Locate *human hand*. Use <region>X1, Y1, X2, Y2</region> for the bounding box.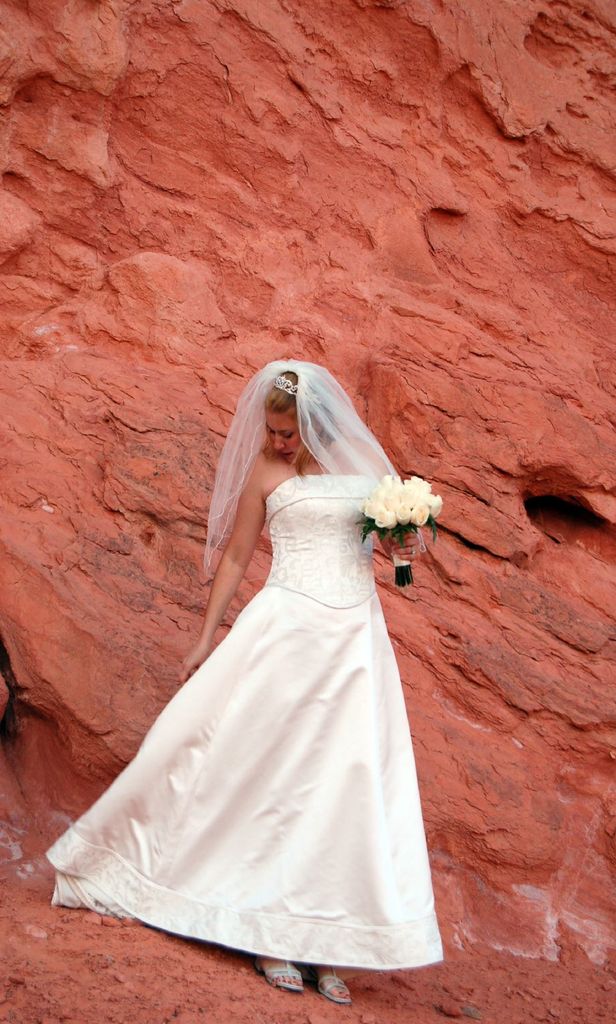
<region>381, 527, 421, 566</region>.
